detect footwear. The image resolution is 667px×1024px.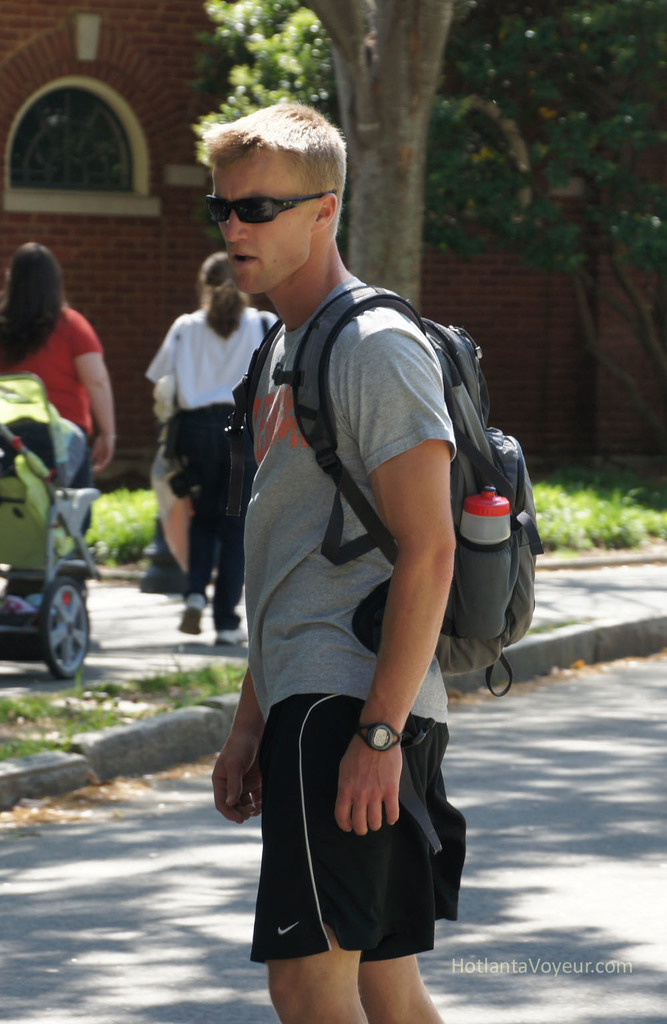
{"x1": 207, "y1": 620, "x2": 249, "y2": 650}.
